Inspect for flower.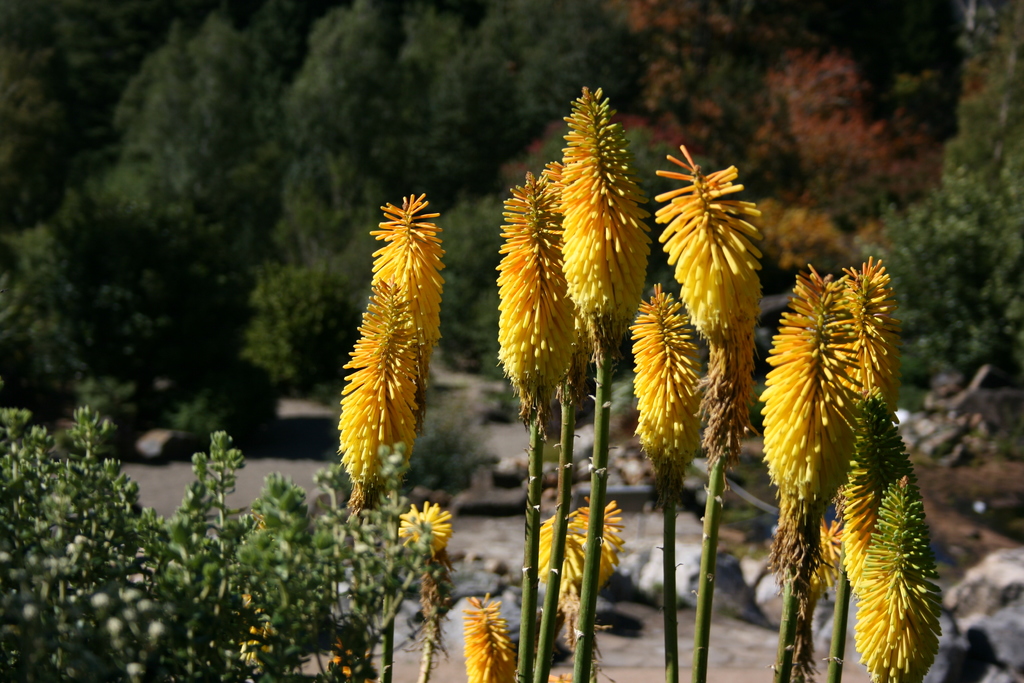
Inspection: BBox(758, 263, 867, 502).
